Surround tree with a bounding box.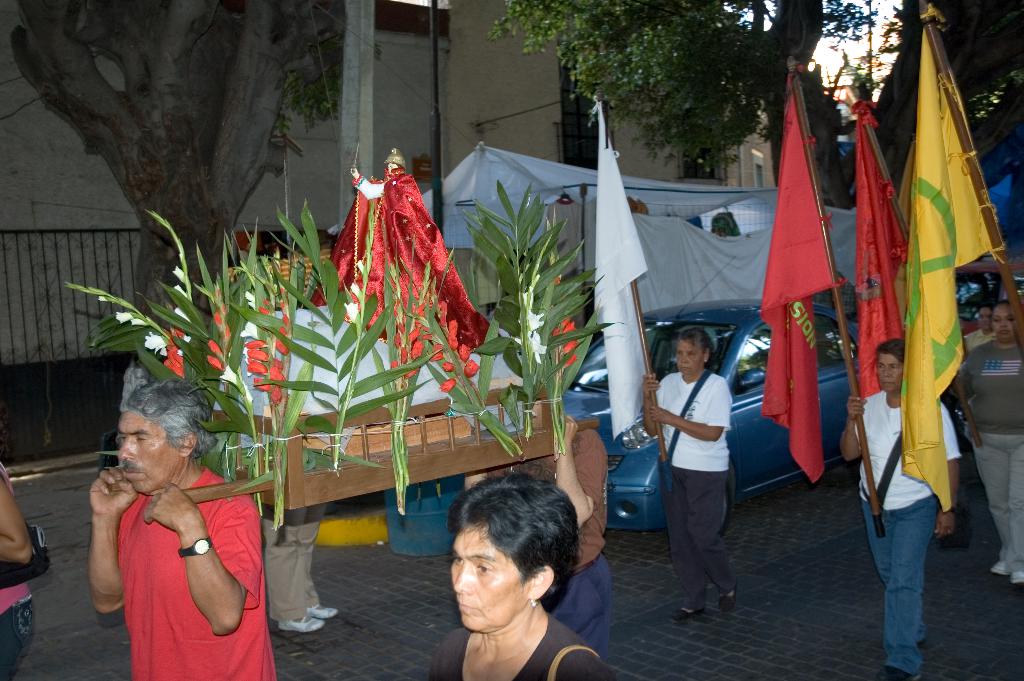
box(479, 0, 835, 186).
